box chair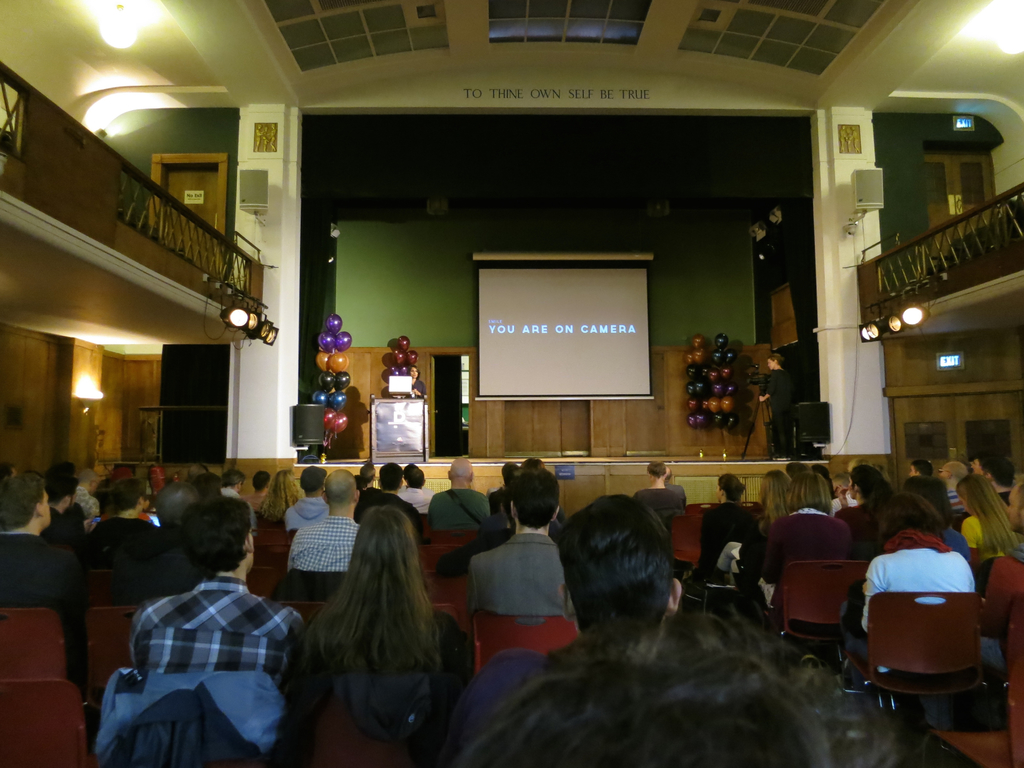
{"x1": 472, "y1": 611, "x2": 582, "y2": 680}
